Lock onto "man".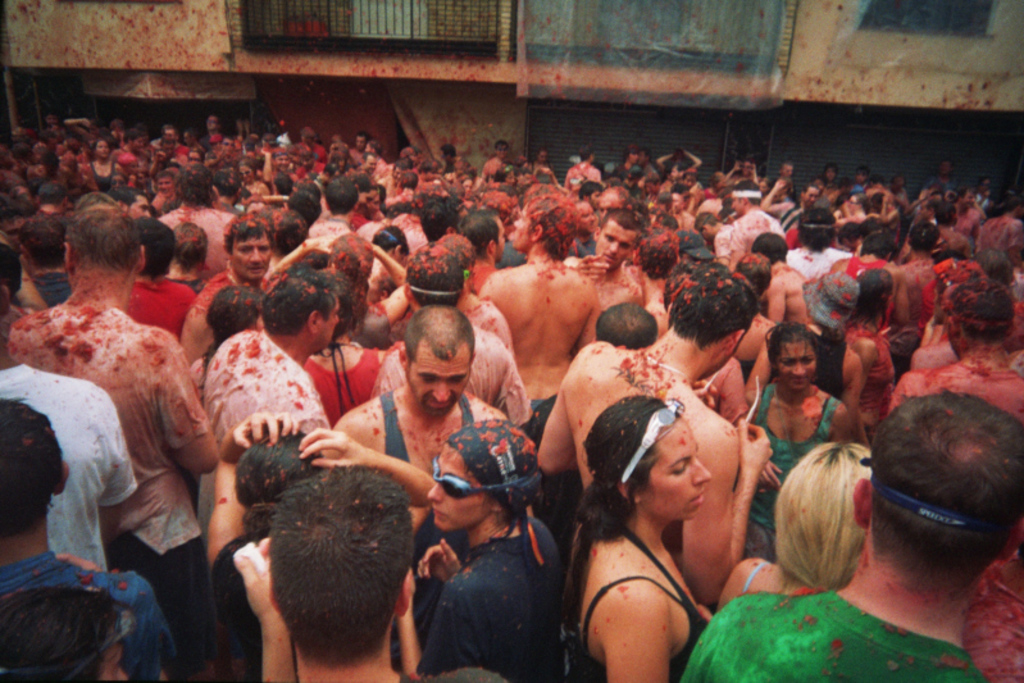
Locked: l=264, t=466, r=425, b=682.
